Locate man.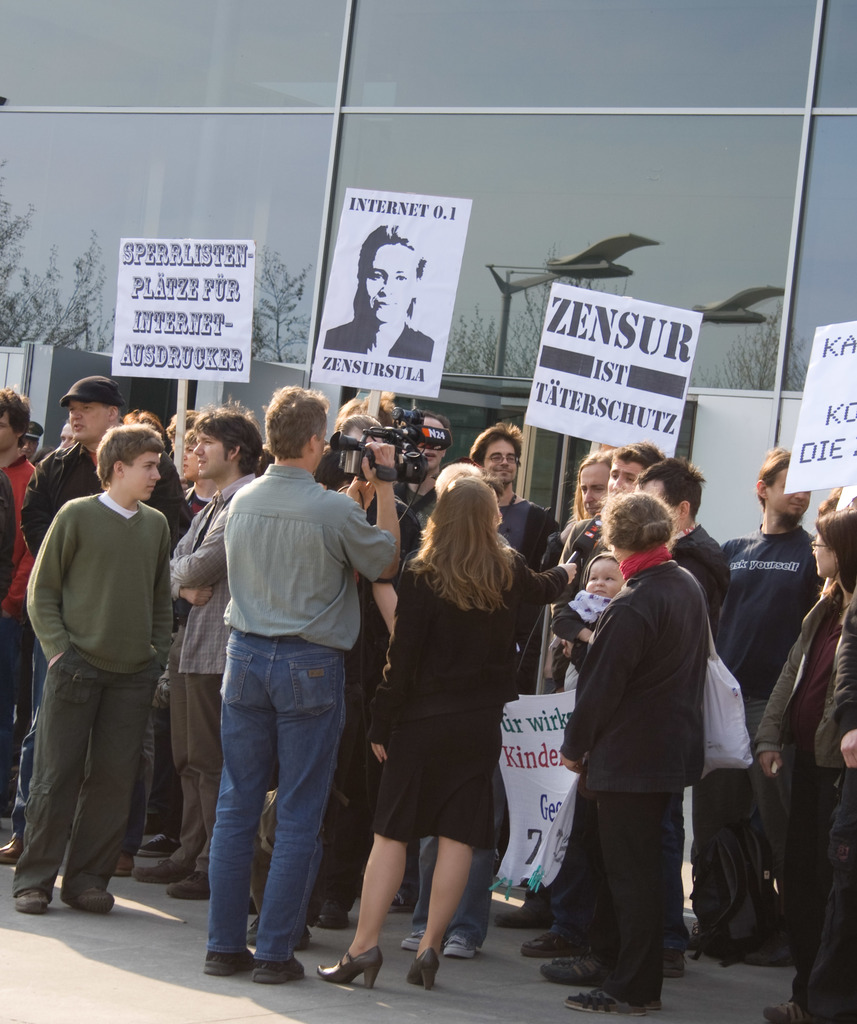
Bounding box: (698, 445, 817, 926).
